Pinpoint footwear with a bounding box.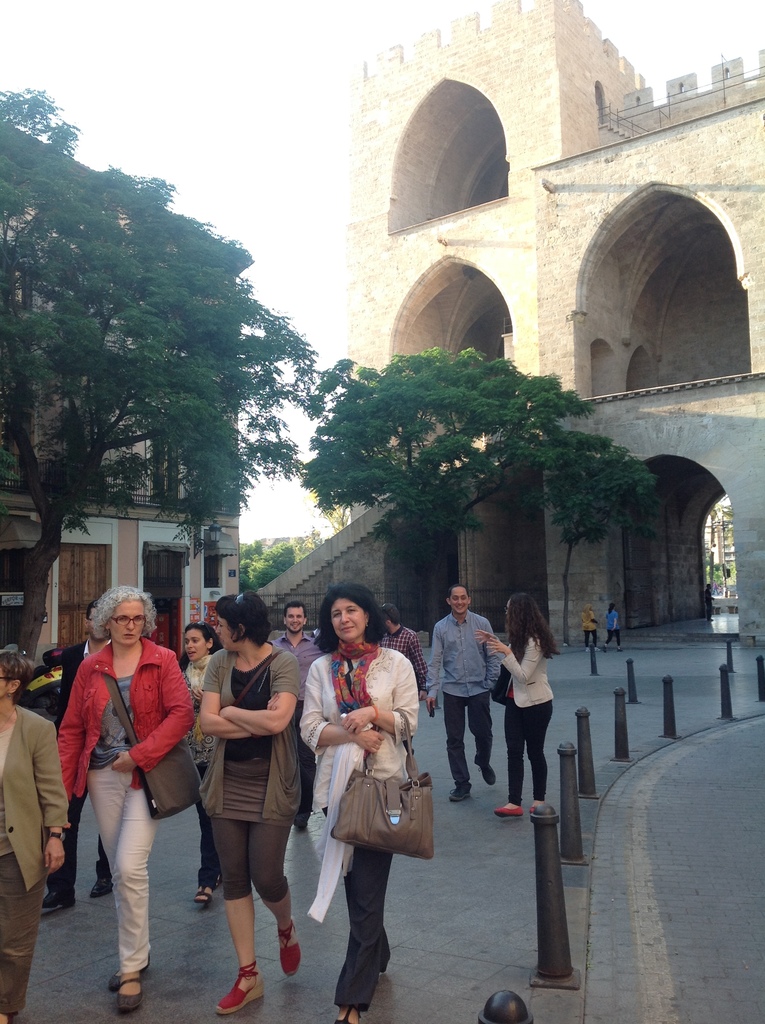
<box>327,1004,366,1023</box>.
